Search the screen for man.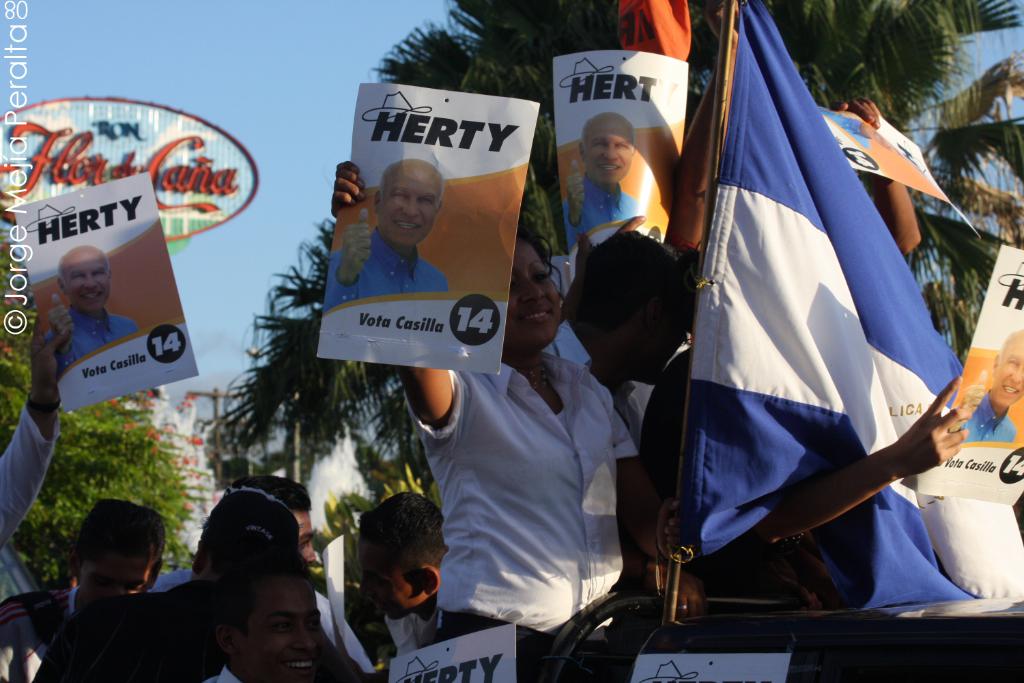
Found at x1=179, y1=545, x2=360, y2=682.
